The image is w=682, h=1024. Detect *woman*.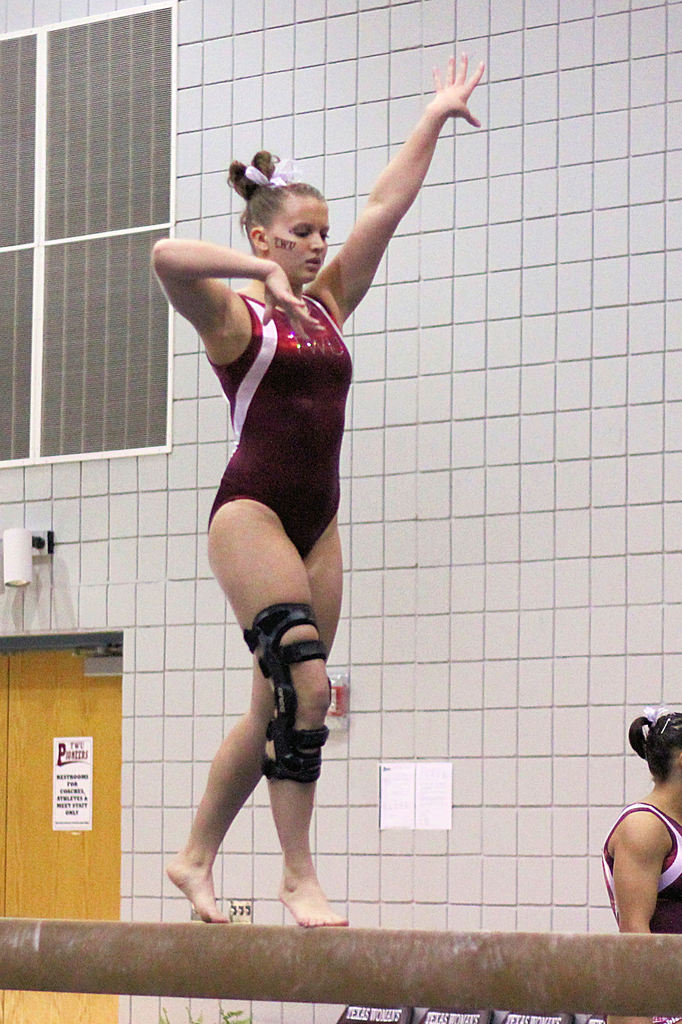
Detection: 127 93 457 938.
